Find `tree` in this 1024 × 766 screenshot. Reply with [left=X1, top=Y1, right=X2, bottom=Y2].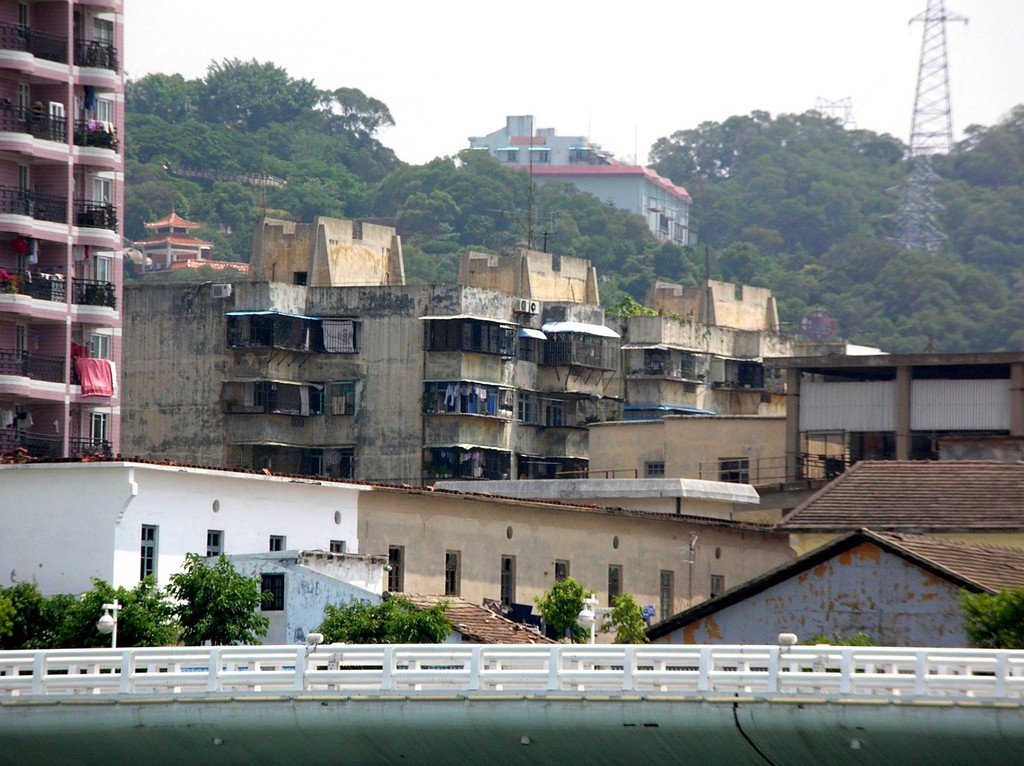
[left=598, top=591, right=651, bottom=643].
